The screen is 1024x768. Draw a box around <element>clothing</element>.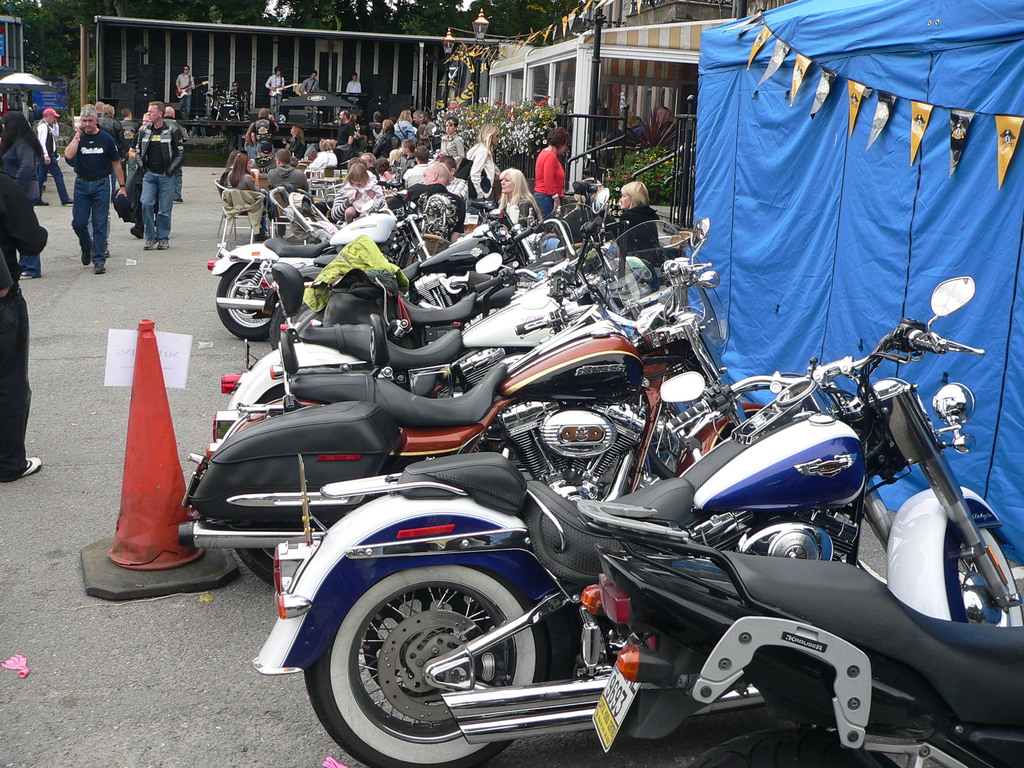
Rect(29, 105, 45, 122).
